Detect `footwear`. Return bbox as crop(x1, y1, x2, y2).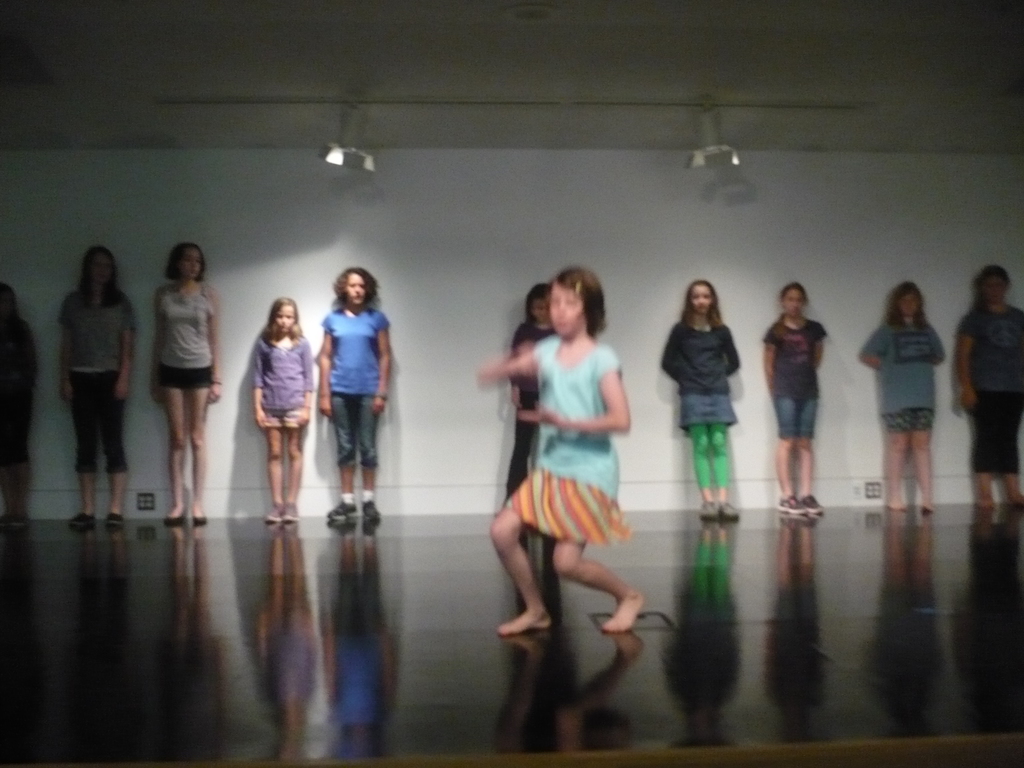
crop(714, 500, 738, 521).
